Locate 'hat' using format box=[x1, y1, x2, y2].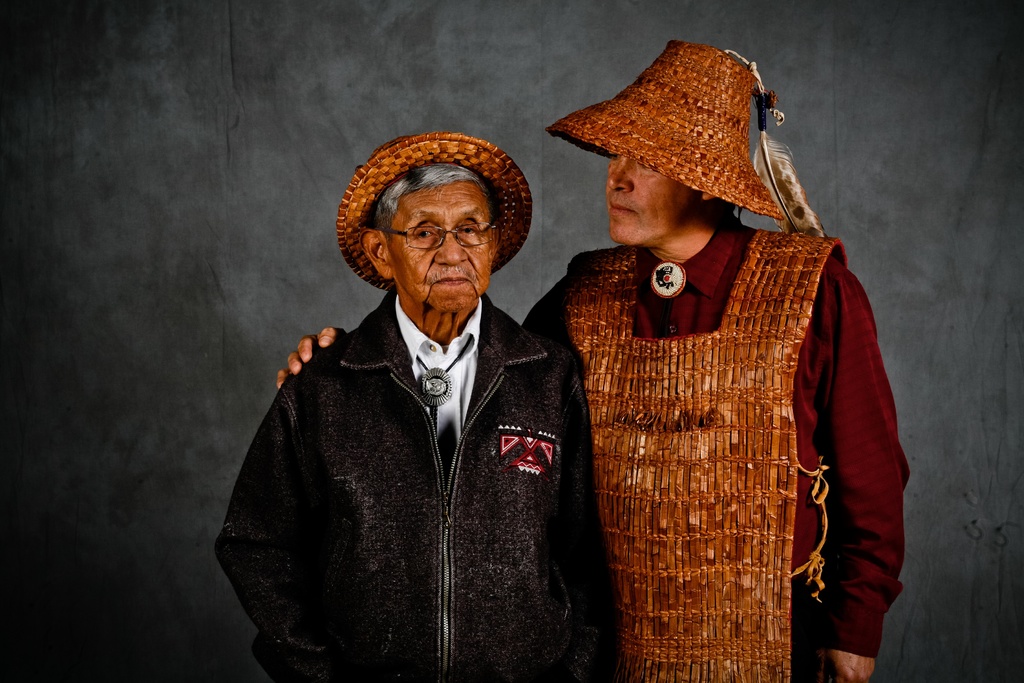
box=[337, 131, 534, 298].
